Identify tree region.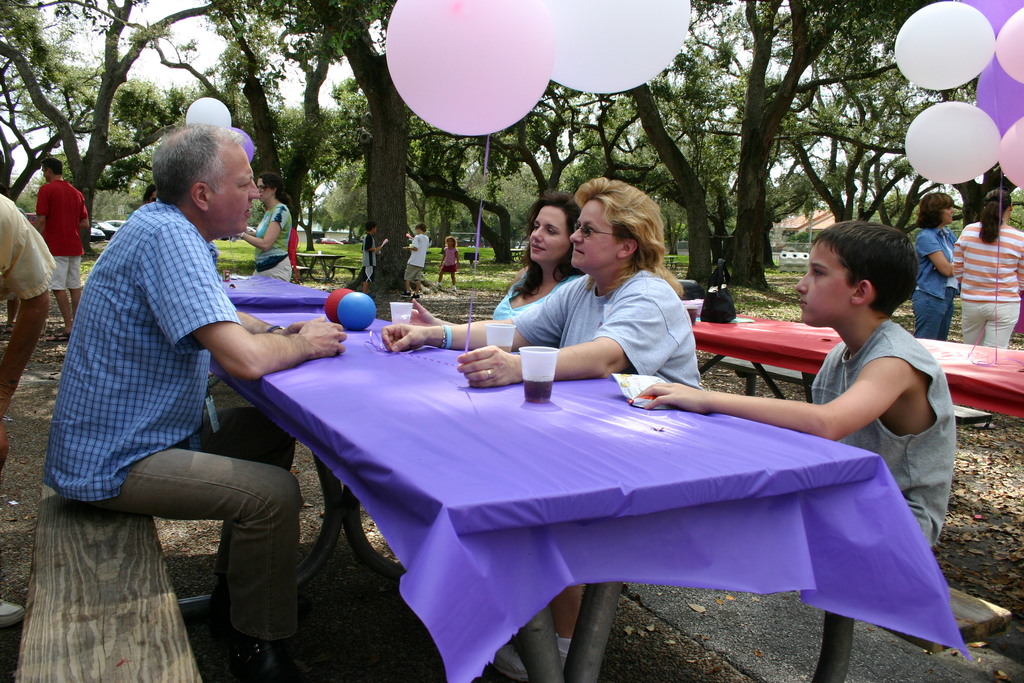
Region: 249:0:415:300.
